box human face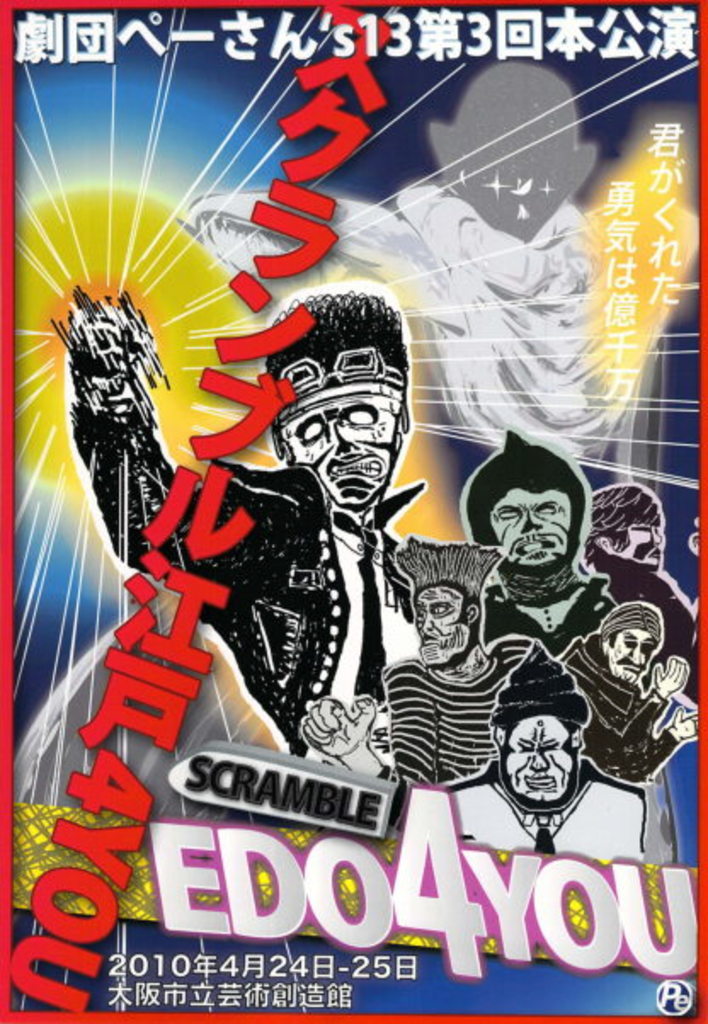
bbox=[412, 585, 470, 672]
